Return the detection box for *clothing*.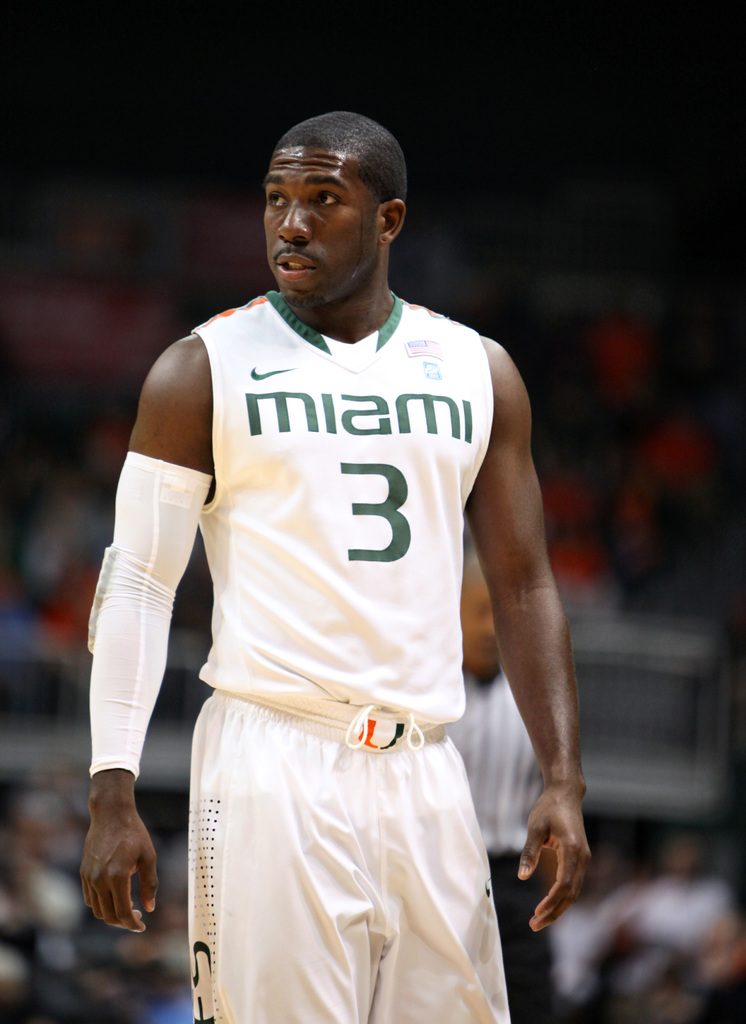
rect(157, 360, 526, 993).
